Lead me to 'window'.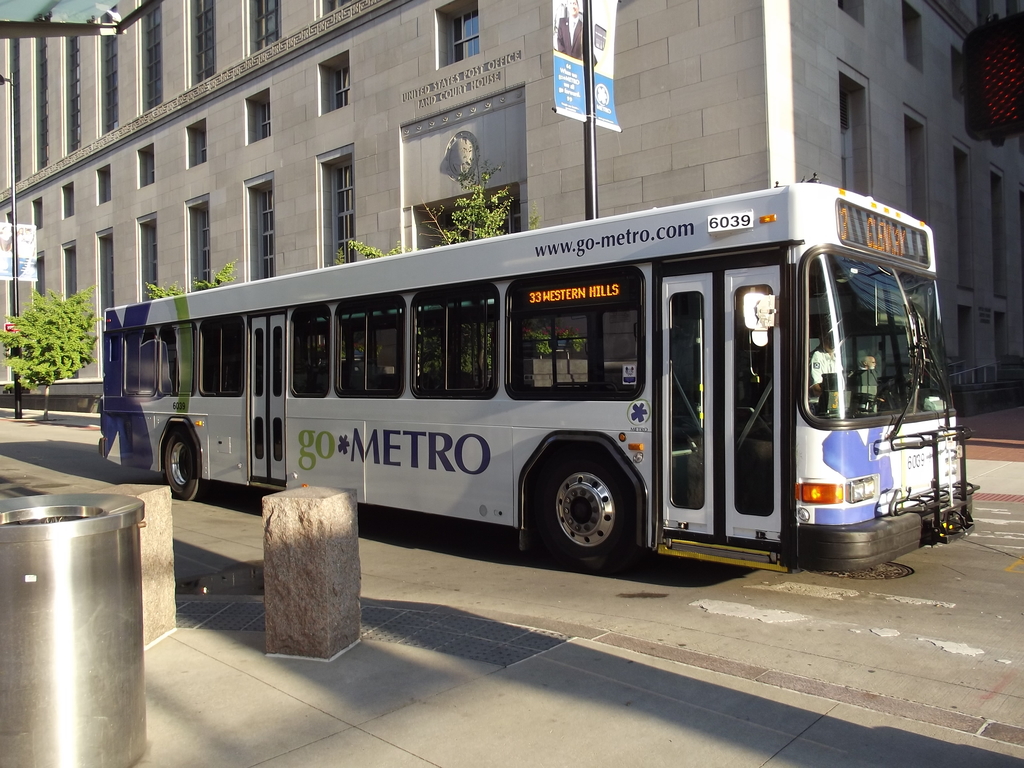
Lead to crop(55, 179, 75, 225).
